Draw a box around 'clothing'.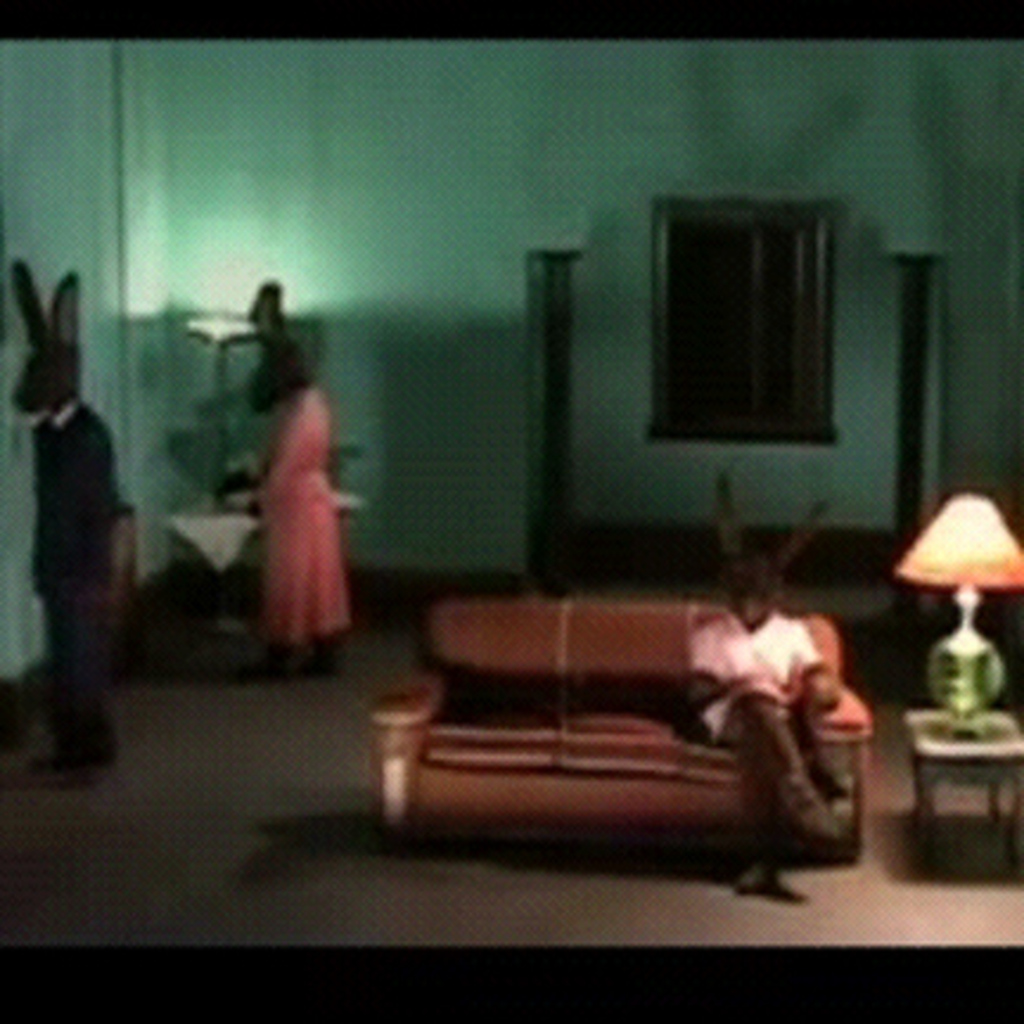
rect(40, 393, 114, 751).
